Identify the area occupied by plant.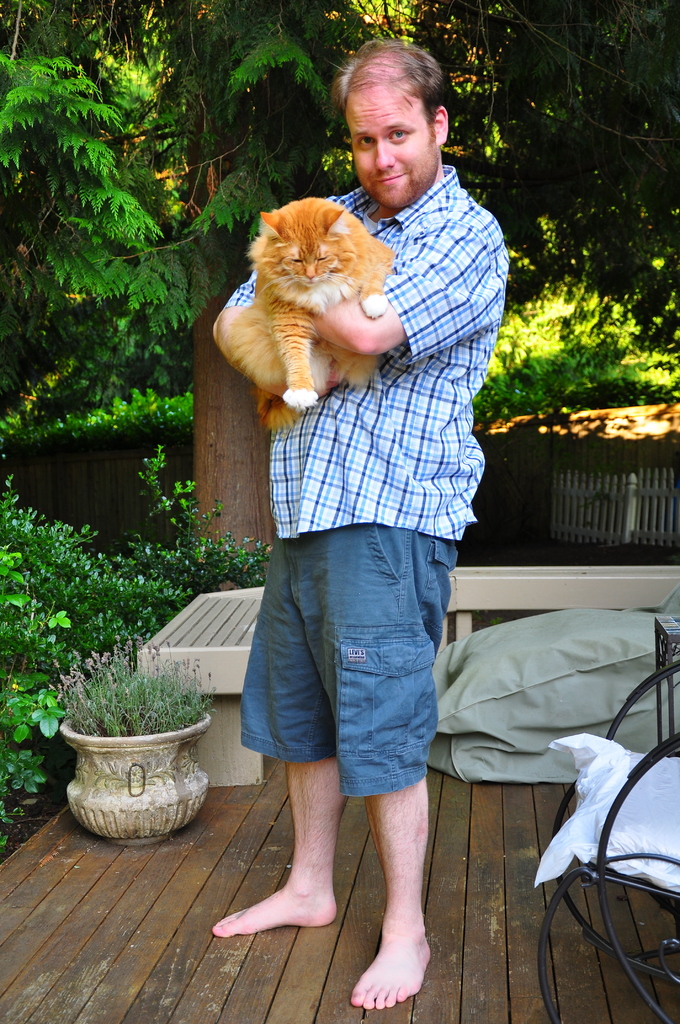
Area: 143, 445, 273, 581.
